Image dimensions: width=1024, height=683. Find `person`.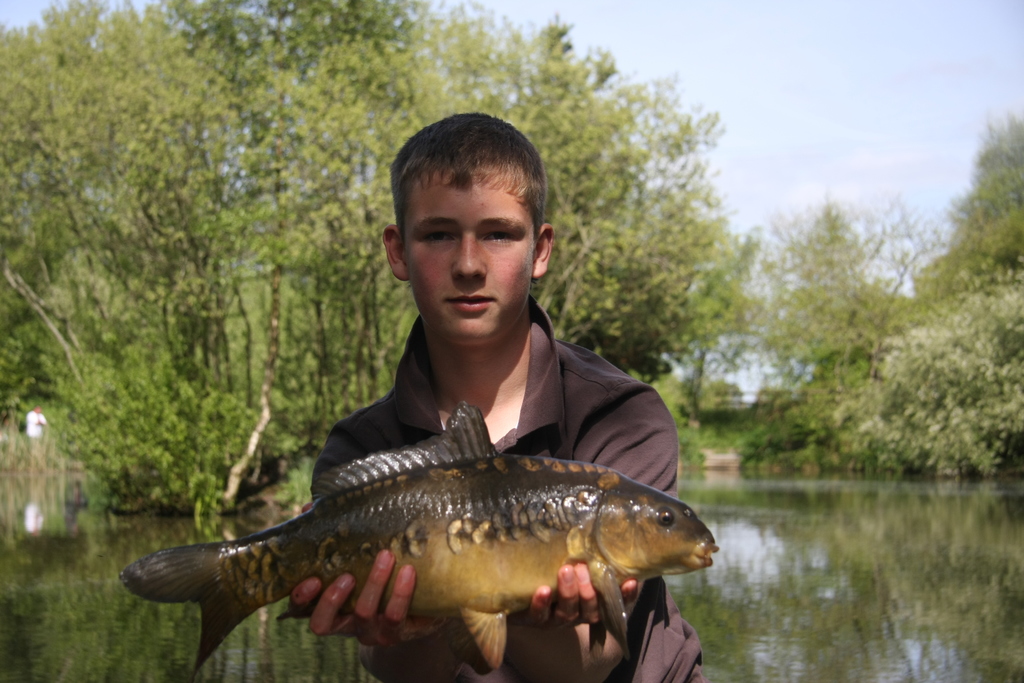
x1=283, y1=107, x2=703, y2=682.
